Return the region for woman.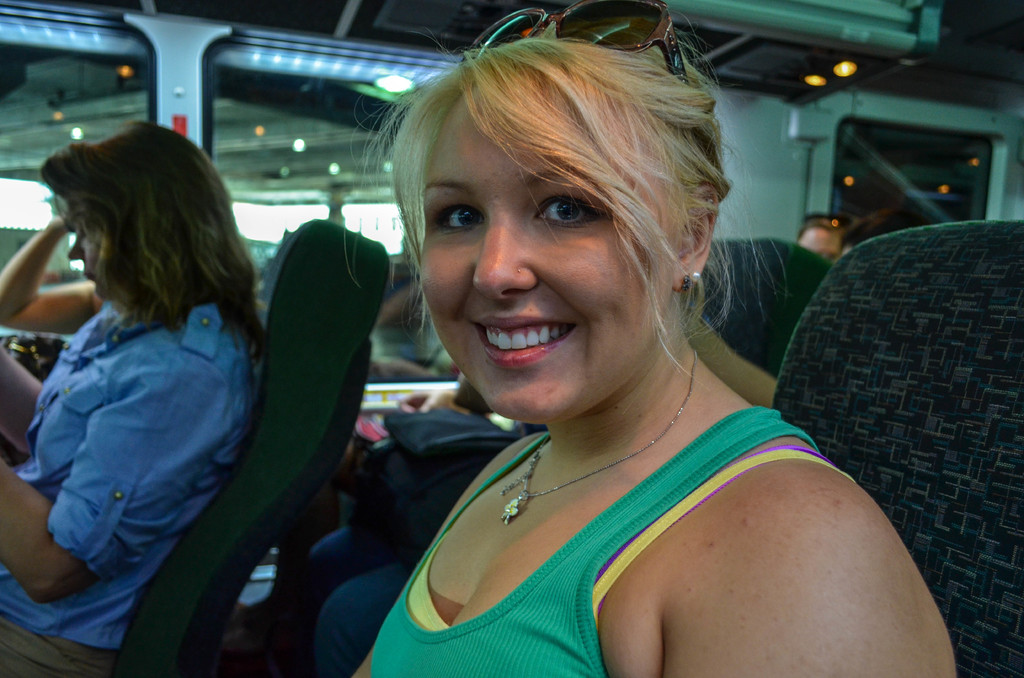
{"x1": 0, "y1": 117, "x2": 267, "y2": 670}.
